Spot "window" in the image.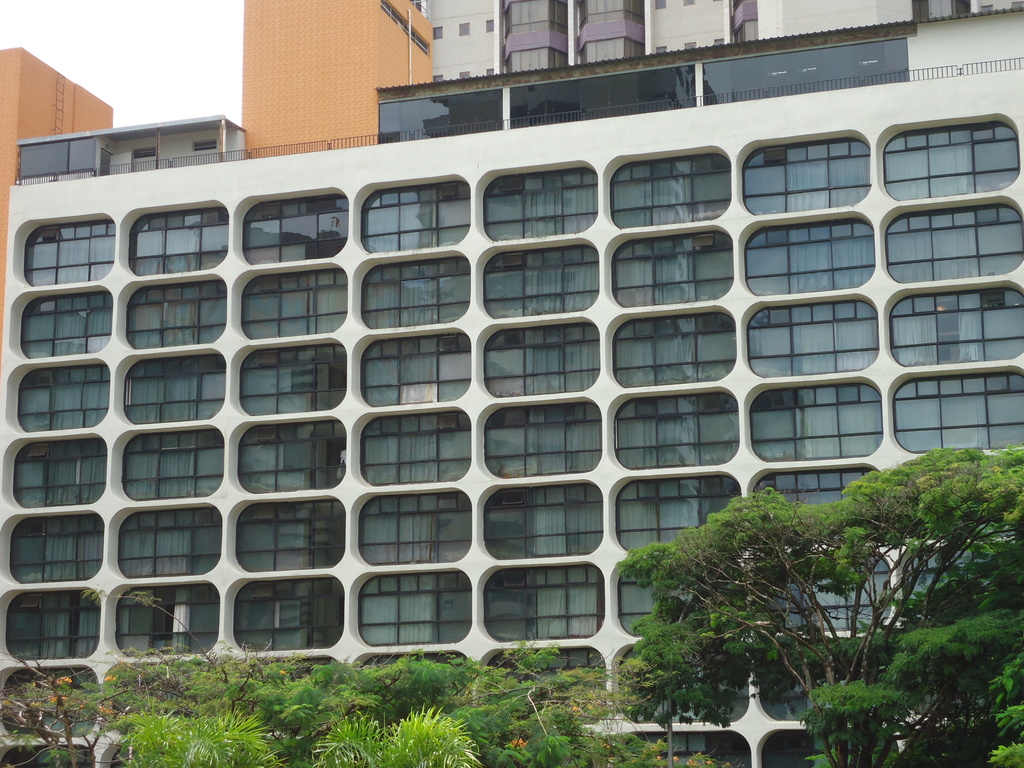
"window" found at (477, 397, 609, 477).
